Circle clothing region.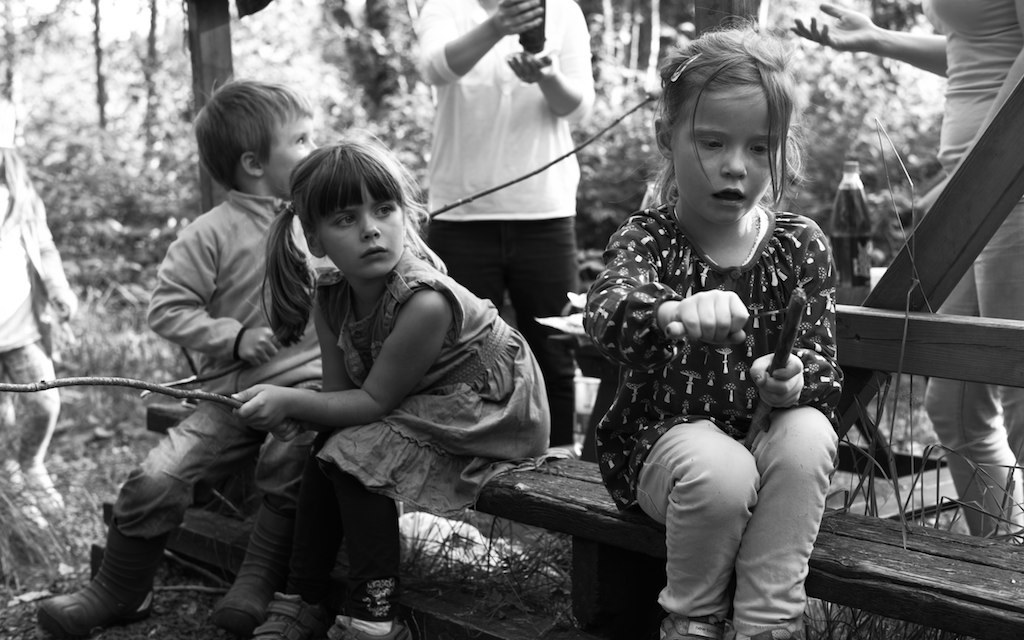
Region: {"left": 927, "top": 194, "right": 1020, "bottom": 541}.
